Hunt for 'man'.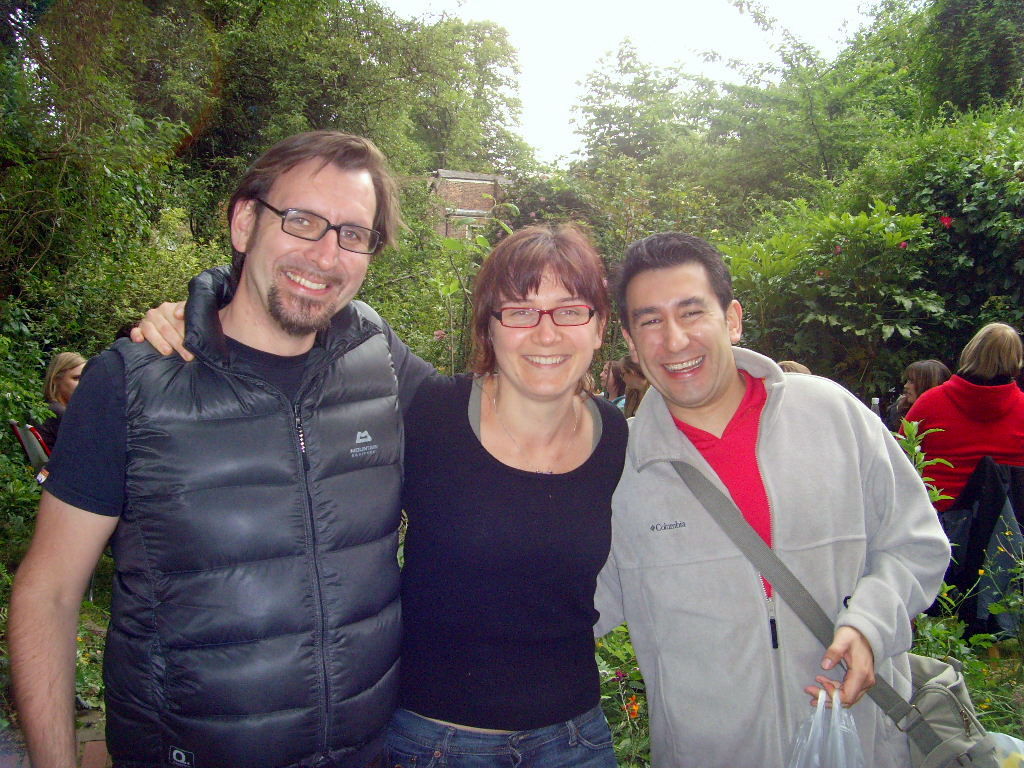
Hunted down at rect(2, 128, 465, 767).
